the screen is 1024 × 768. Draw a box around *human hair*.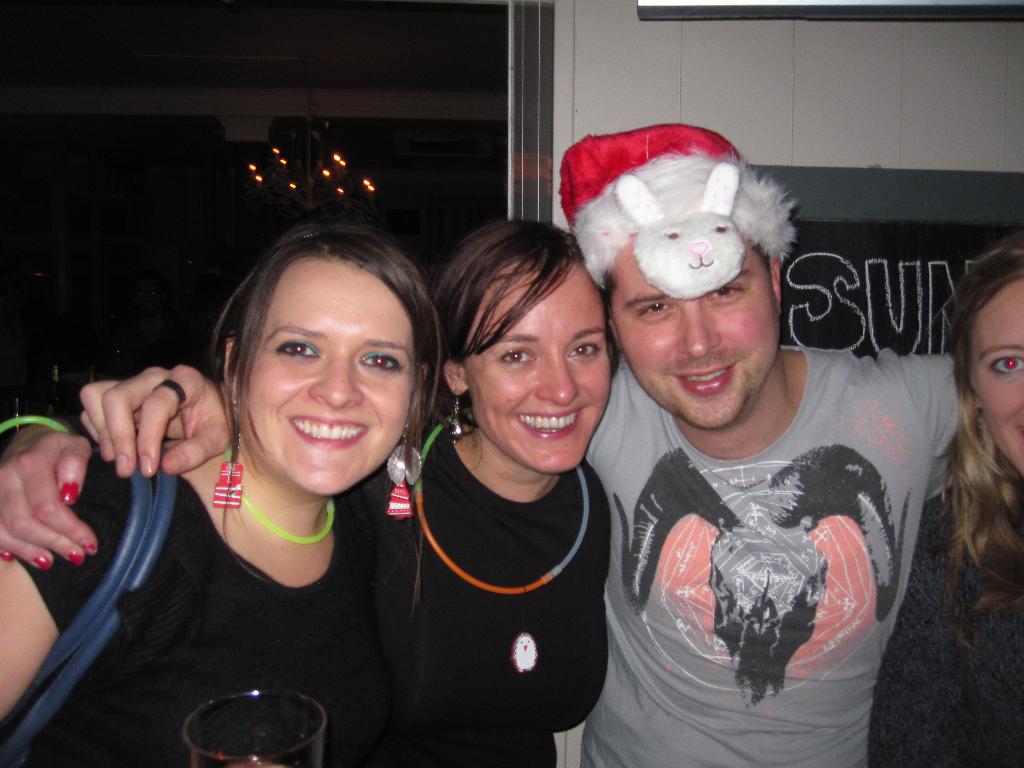
bbox=(196, 200, 443, 477).
